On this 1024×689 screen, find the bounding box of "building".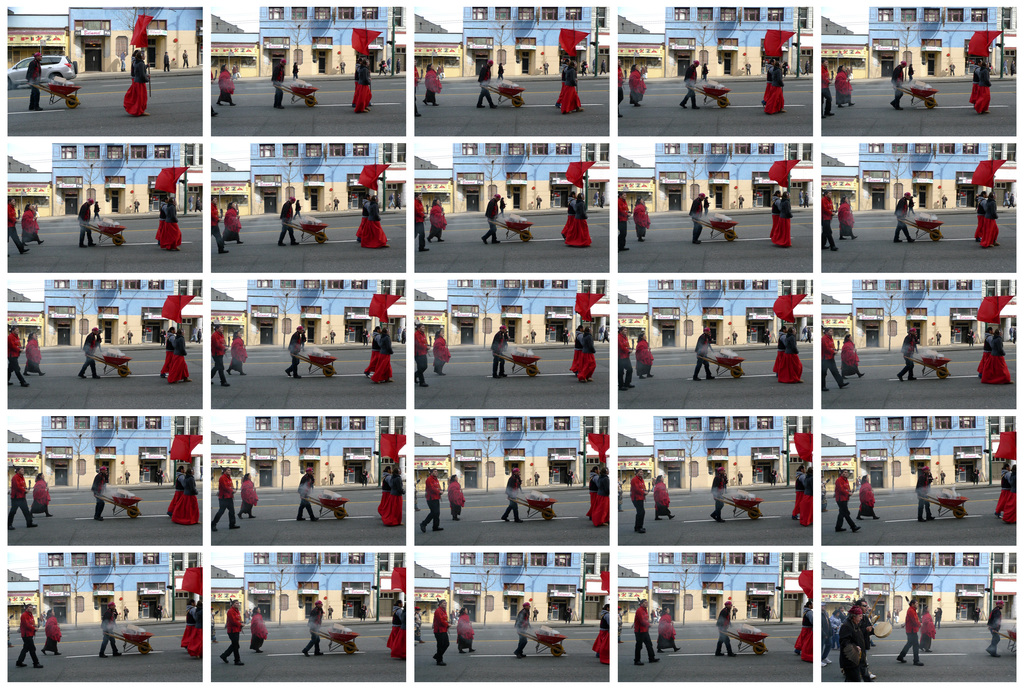
Bounding box: x1=620 y1=278 x2=810 y2=351.
